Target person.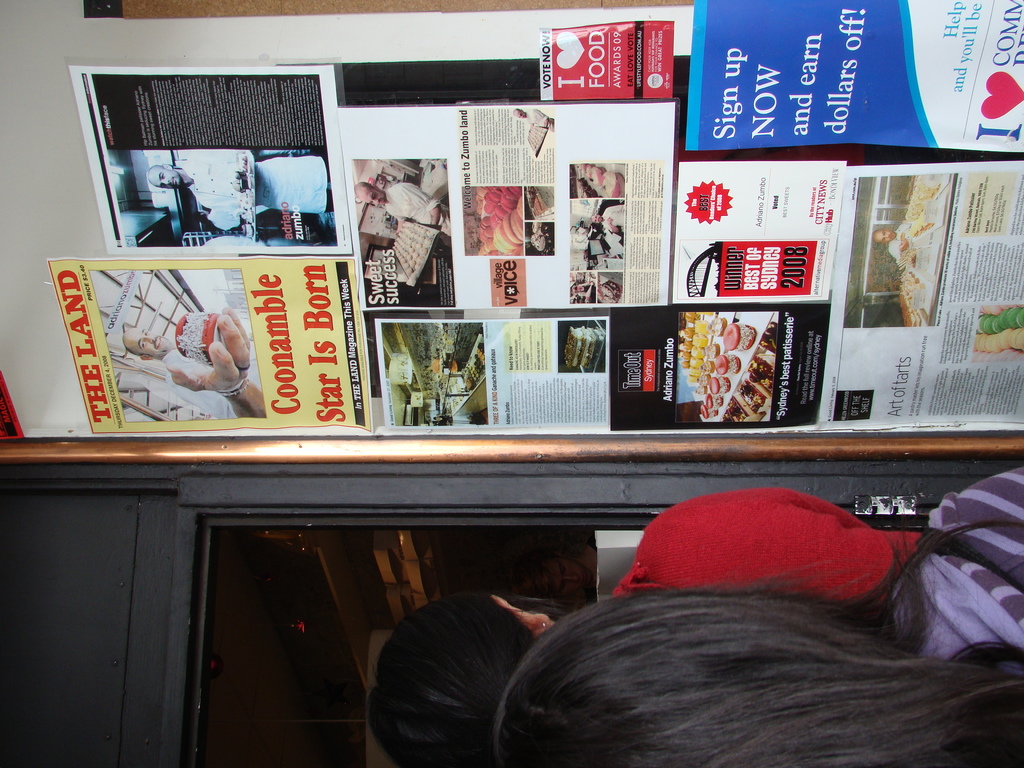
Target region: <region>357, 180, 452, 236</region>.
